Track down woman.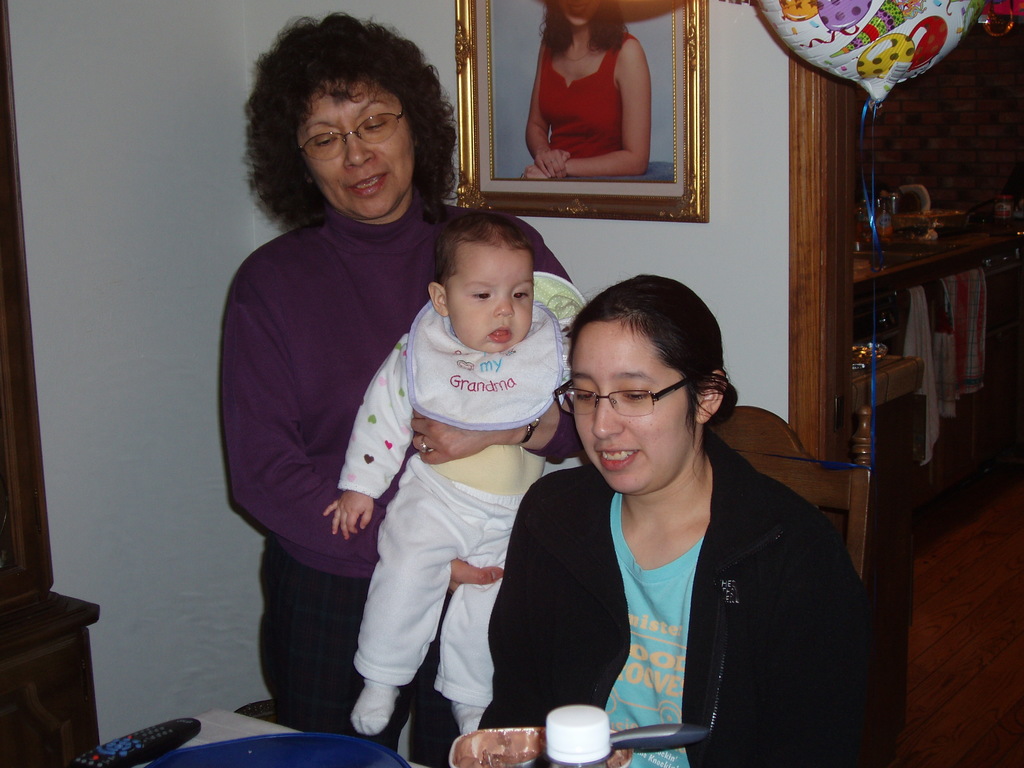
Tracked to <bbox>470, 271, 892, 767</bbox>.
